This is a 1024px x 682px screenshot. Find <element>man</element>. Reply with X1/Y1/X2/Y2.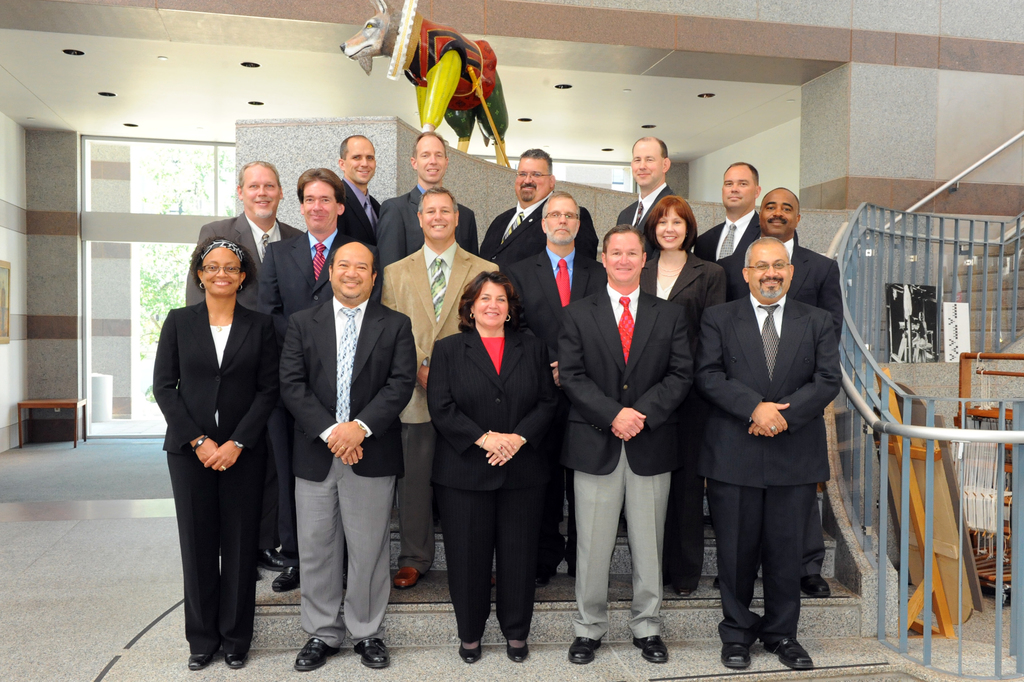
617/134/683/236.
